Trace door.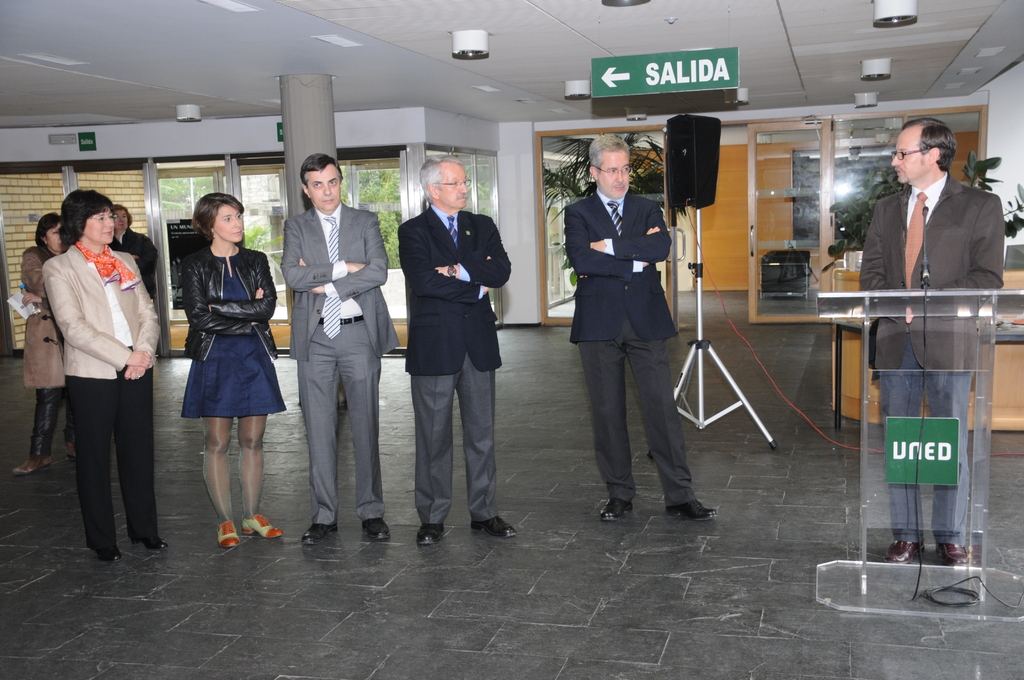
Traced to {"left": 749, "top": 118, "right": 833, "bottom": 323}.
